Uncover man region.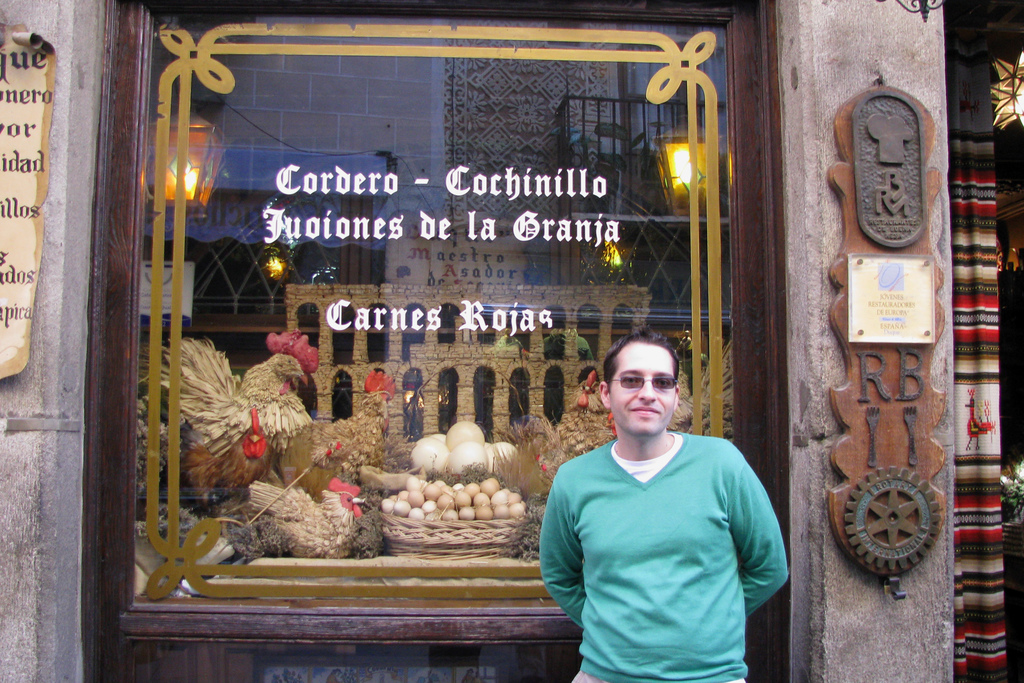
Uncovered: rect(527, 329, 795, 679).
